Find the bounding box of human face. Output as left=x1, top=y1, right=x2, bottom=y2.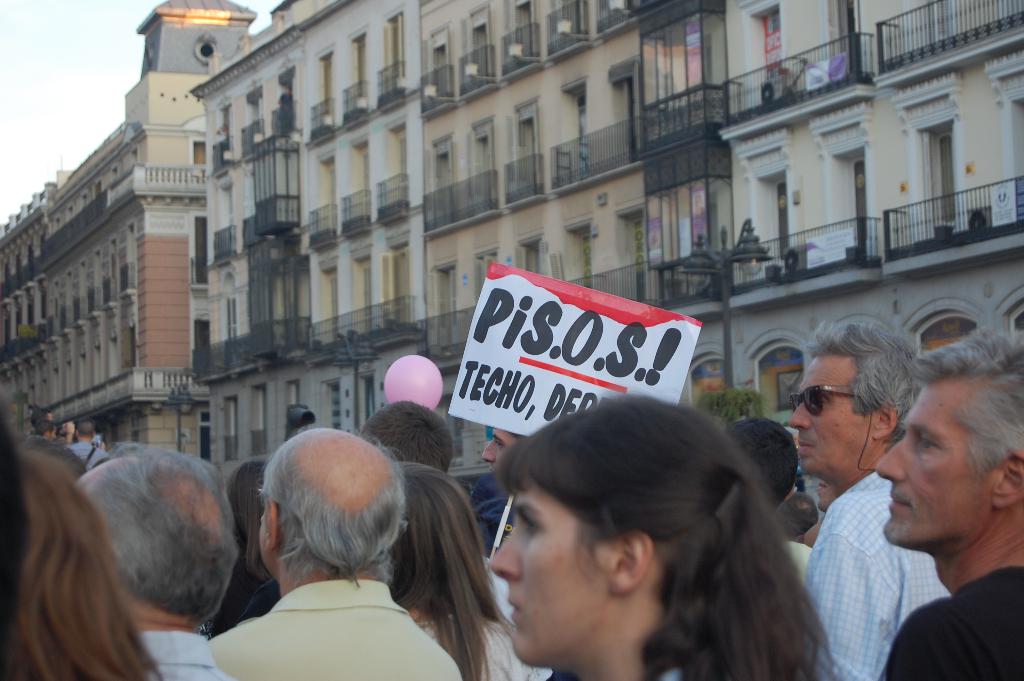
left=787, top=354, right=876, bottom=481.
